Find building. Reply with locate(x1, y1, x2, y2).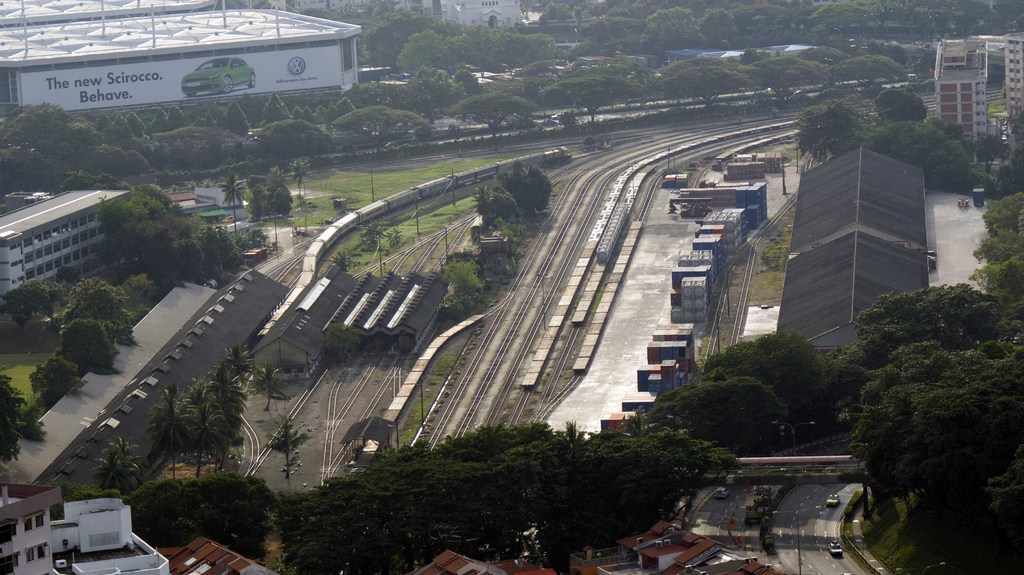
locate(0, 4, 359, 120).
